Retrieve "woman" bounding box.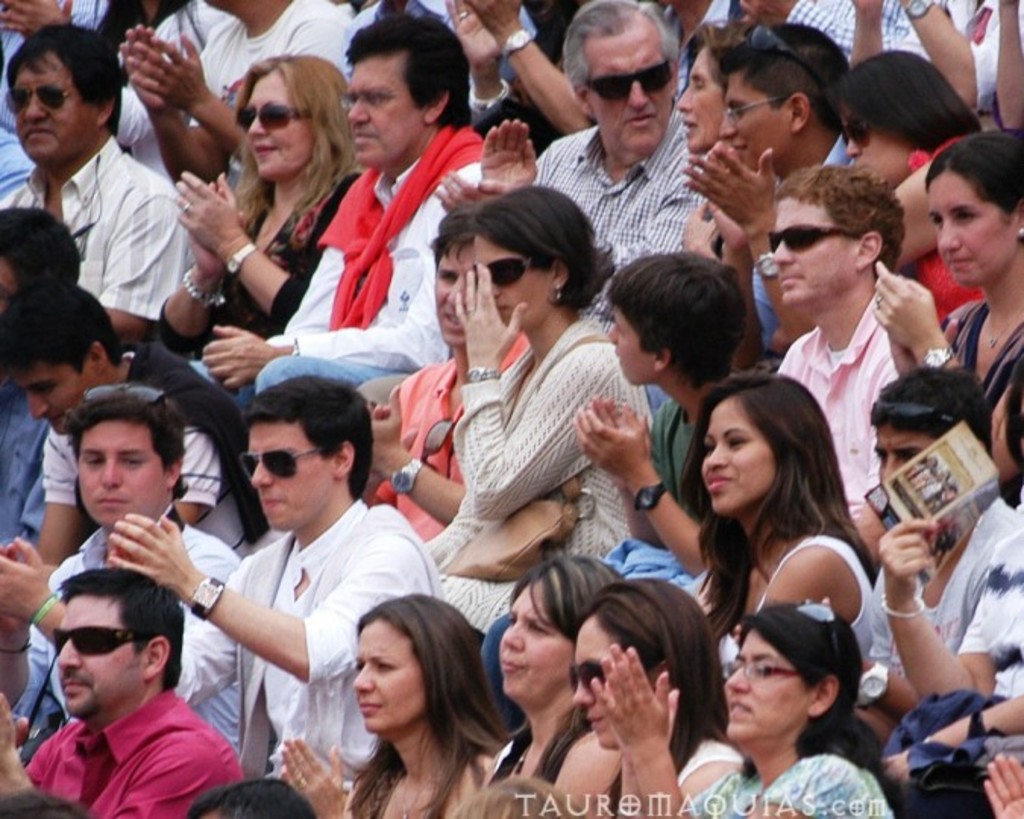
Bounding box: crop(572, 576, 749, 817).
